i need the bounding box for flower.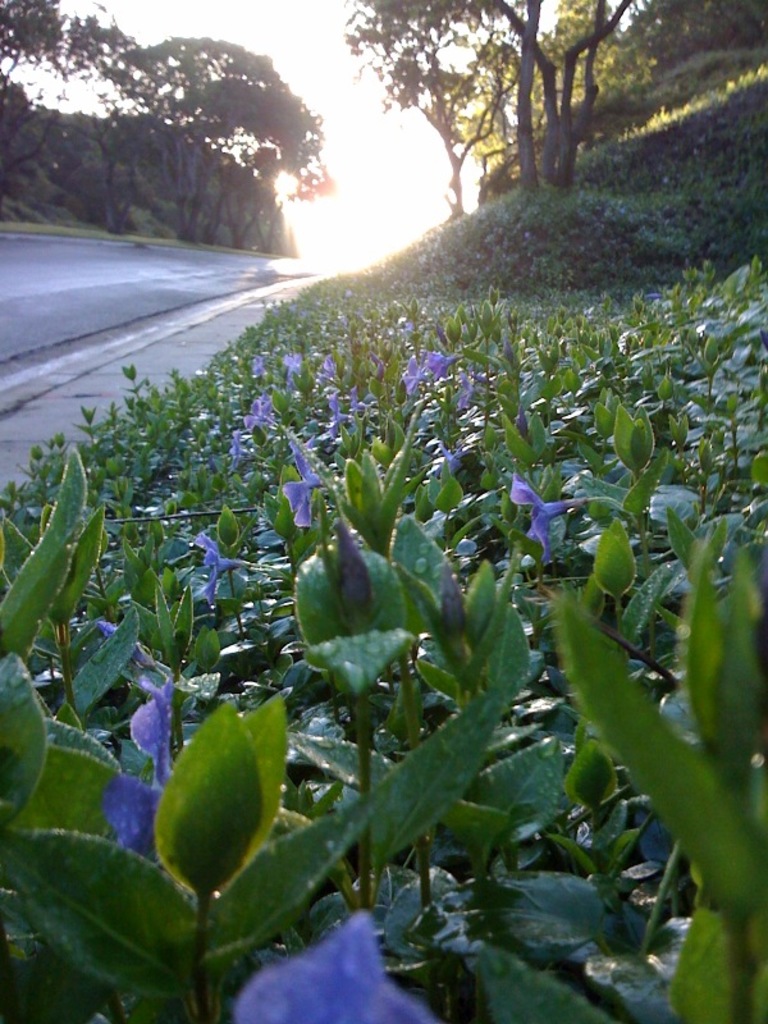
Here it is: pyautogui.locateOnScreen(234, 908, 435, 1023).
